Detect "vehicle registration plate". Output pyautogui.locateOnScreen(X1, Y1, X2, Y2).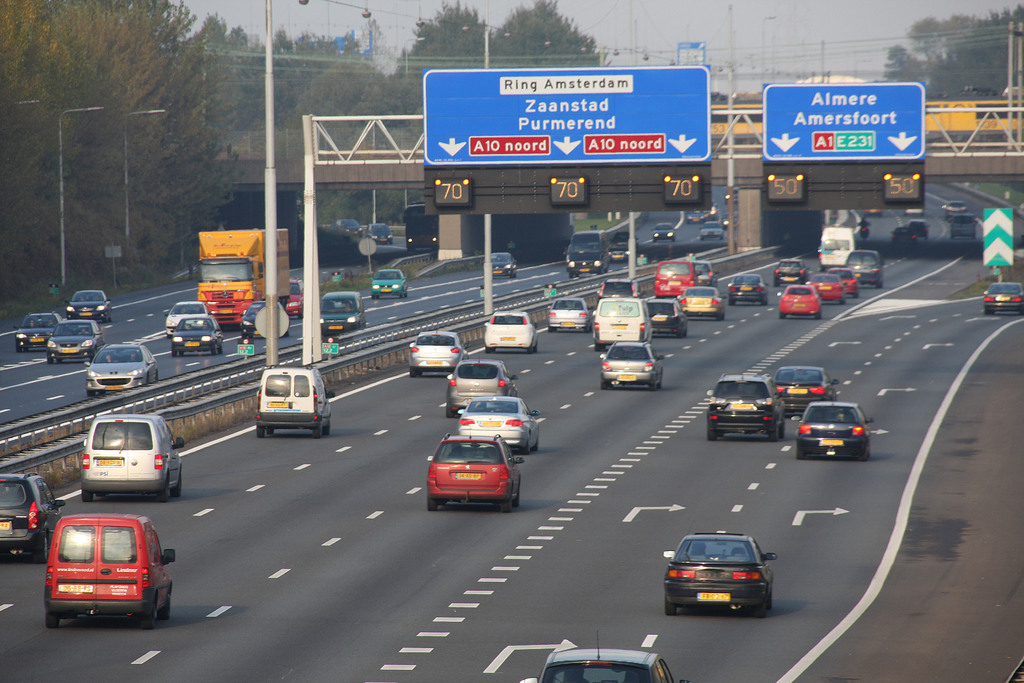
pyautogui.locateOnScreen(611, 323, 627, 333).
